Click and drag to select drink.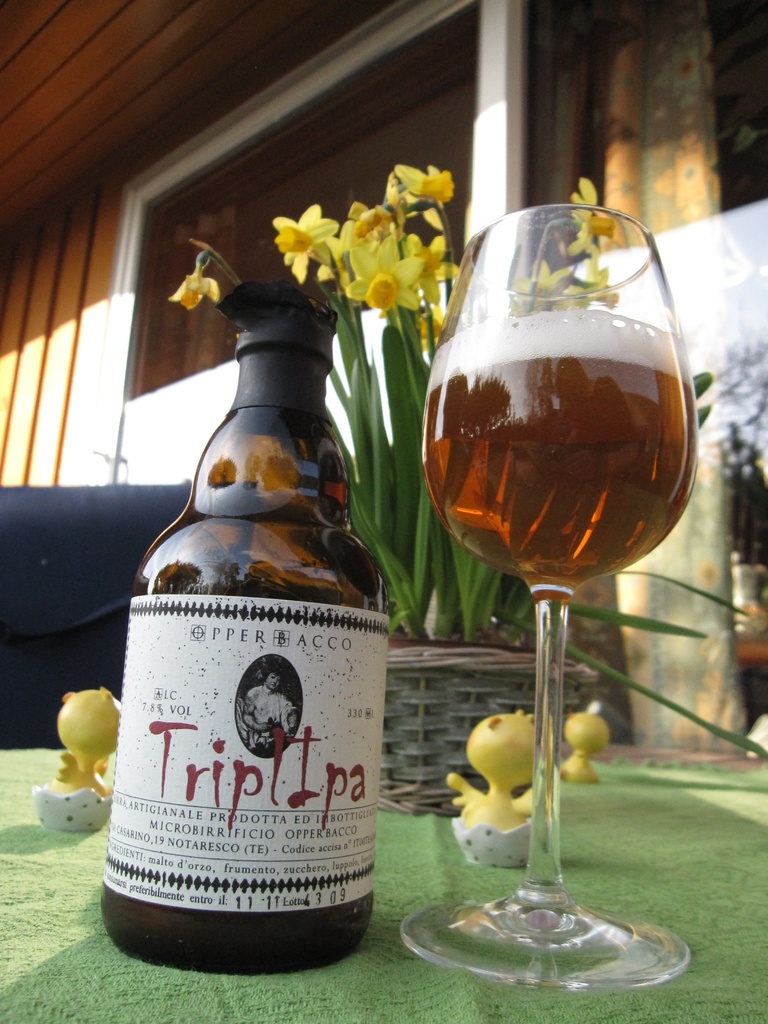
Selection: select_region(429, 300, 708, 588).
